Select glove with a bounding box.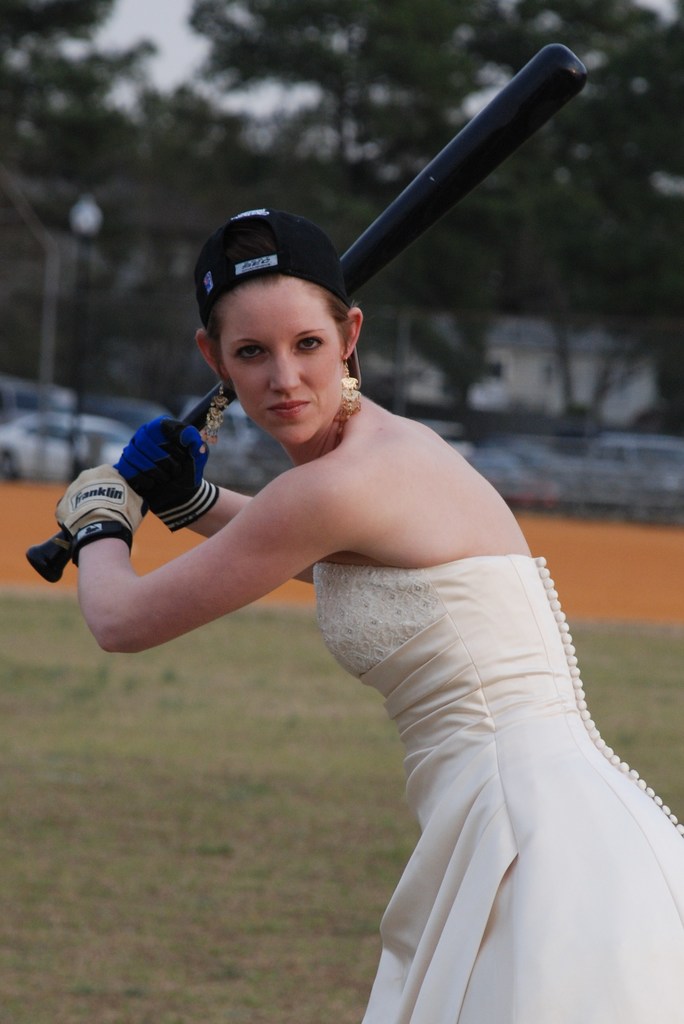
<box>115,407,225,528</box>.
